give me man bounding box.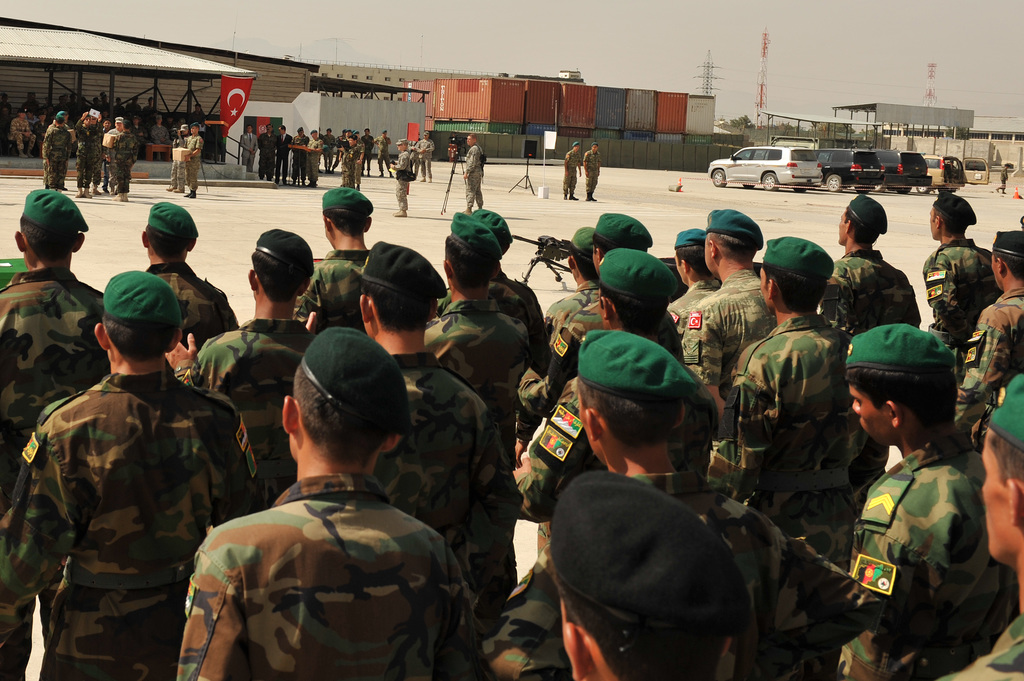
[564,142,584,202].
